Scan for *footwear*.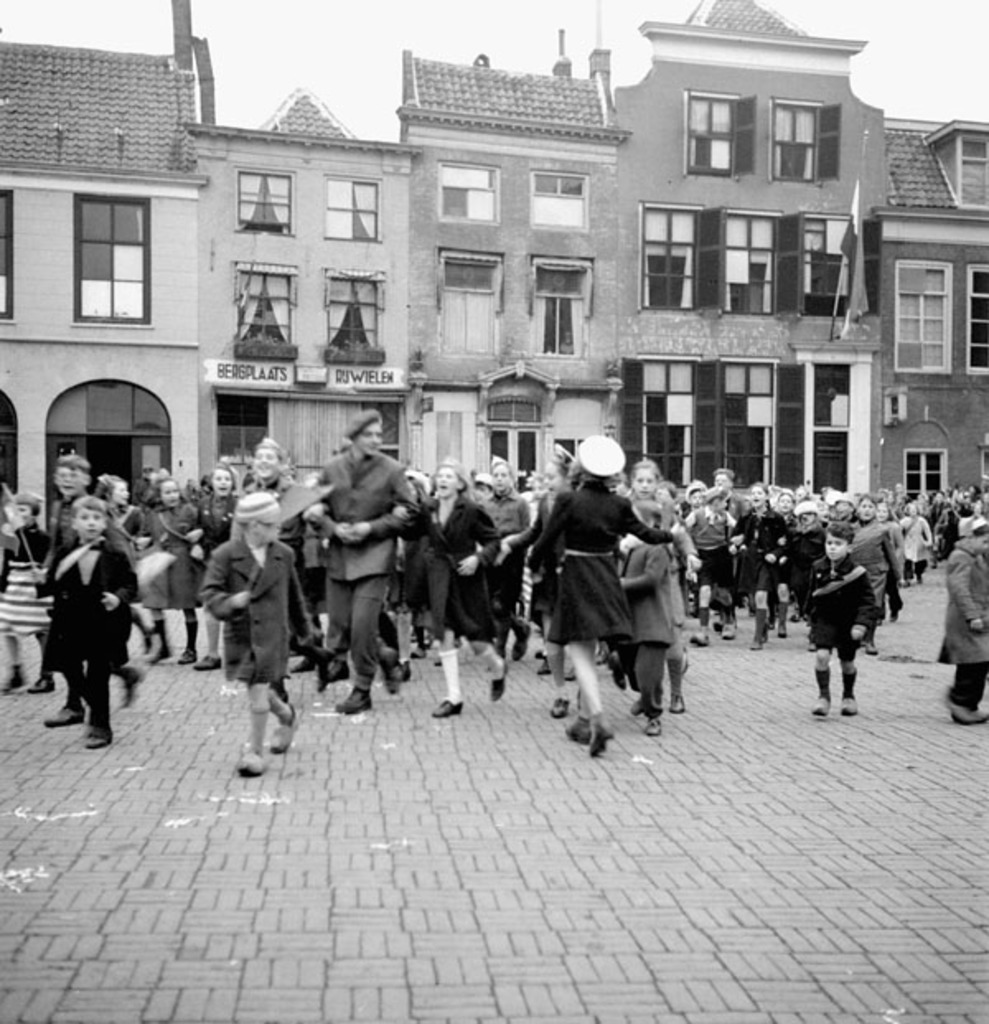
Scan result: left=122, top=666, right=138, bottom=701.
